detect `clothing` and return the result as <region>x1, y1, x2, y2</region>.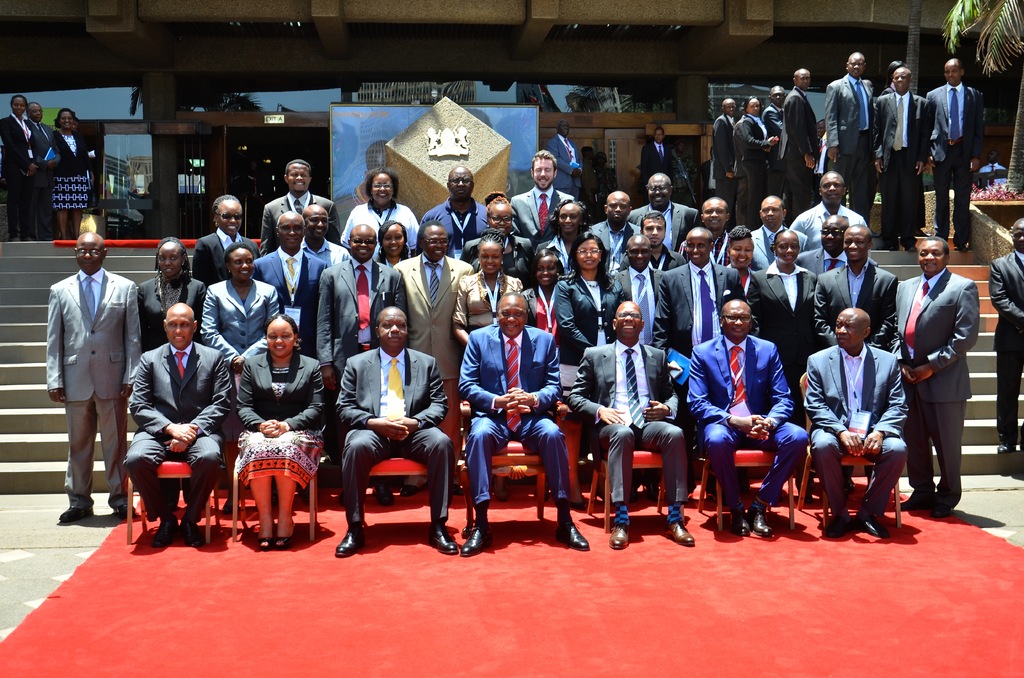
<region>609, 259, 678, 357</region>.
